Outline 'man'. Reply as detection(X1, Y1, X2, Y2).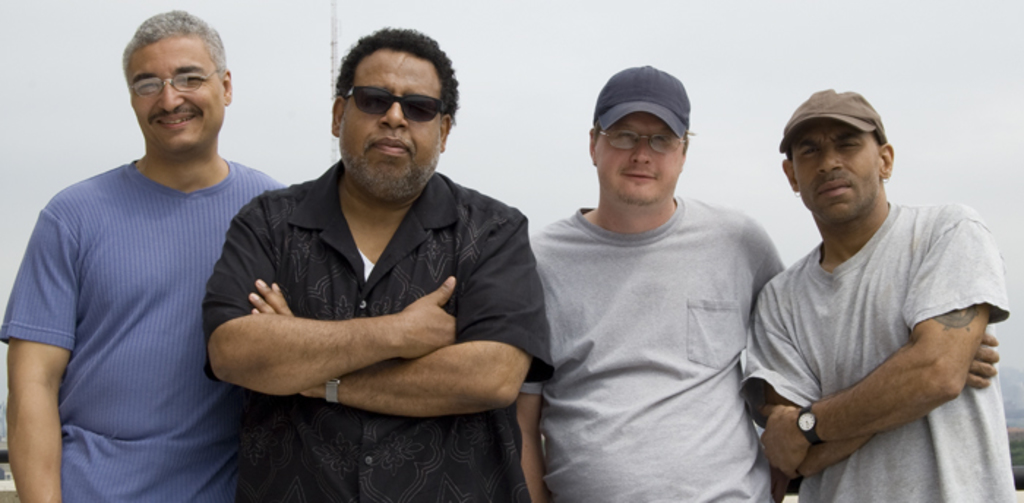
detection(519, 60, 790, 502).
